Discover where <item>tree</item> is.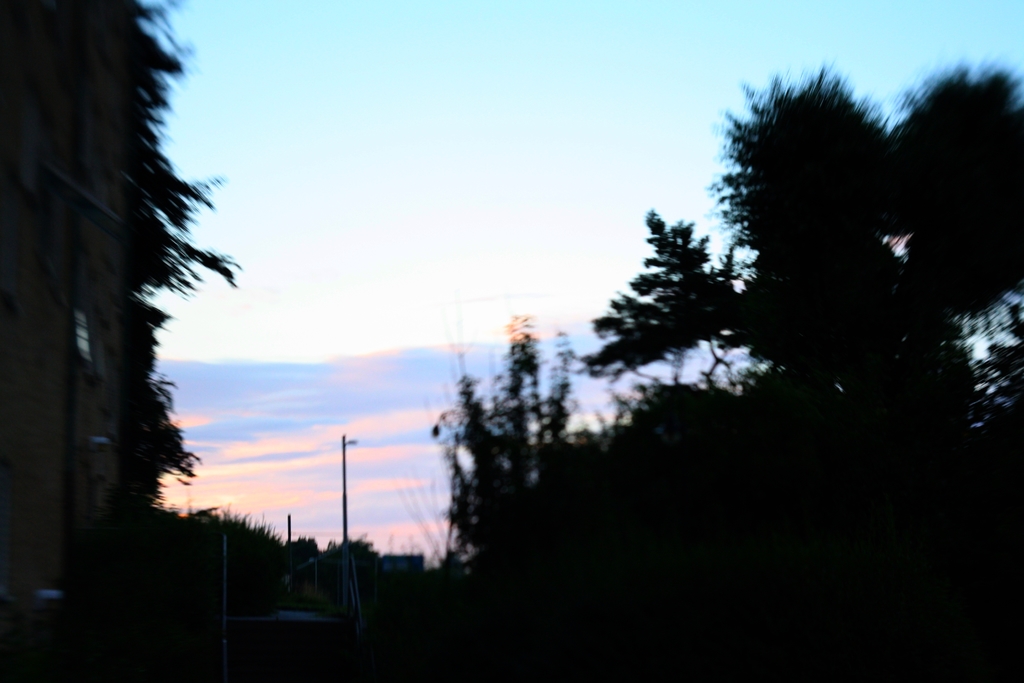
Discovered at box(195, 498, 303, 646).
